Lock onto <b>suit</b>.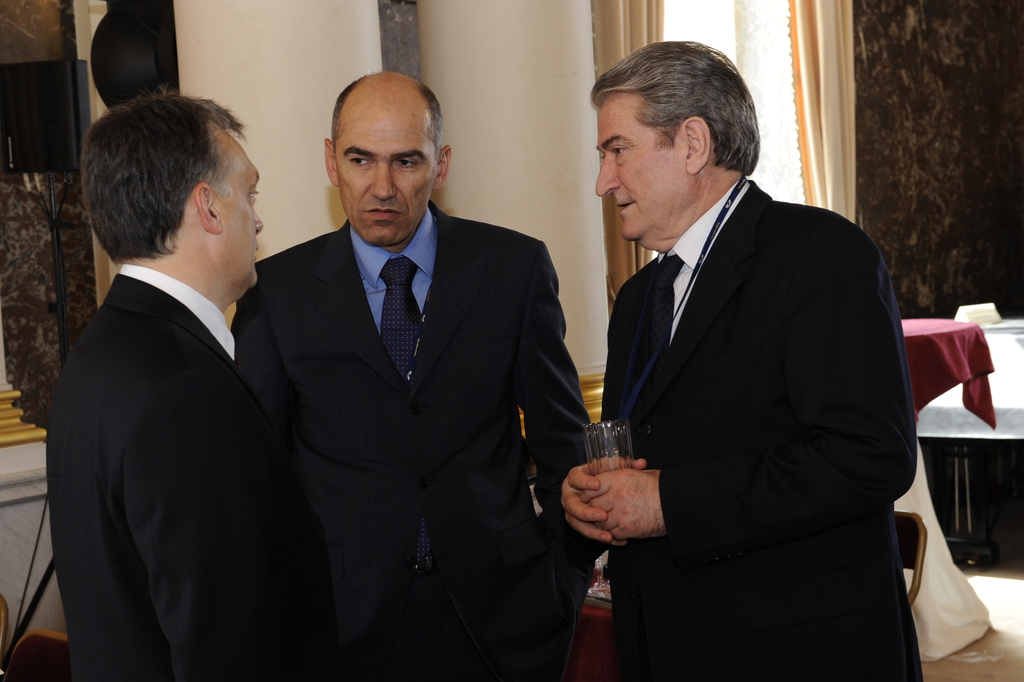
Locked: [x1=44, y1=263, x2=321, y2=681].
